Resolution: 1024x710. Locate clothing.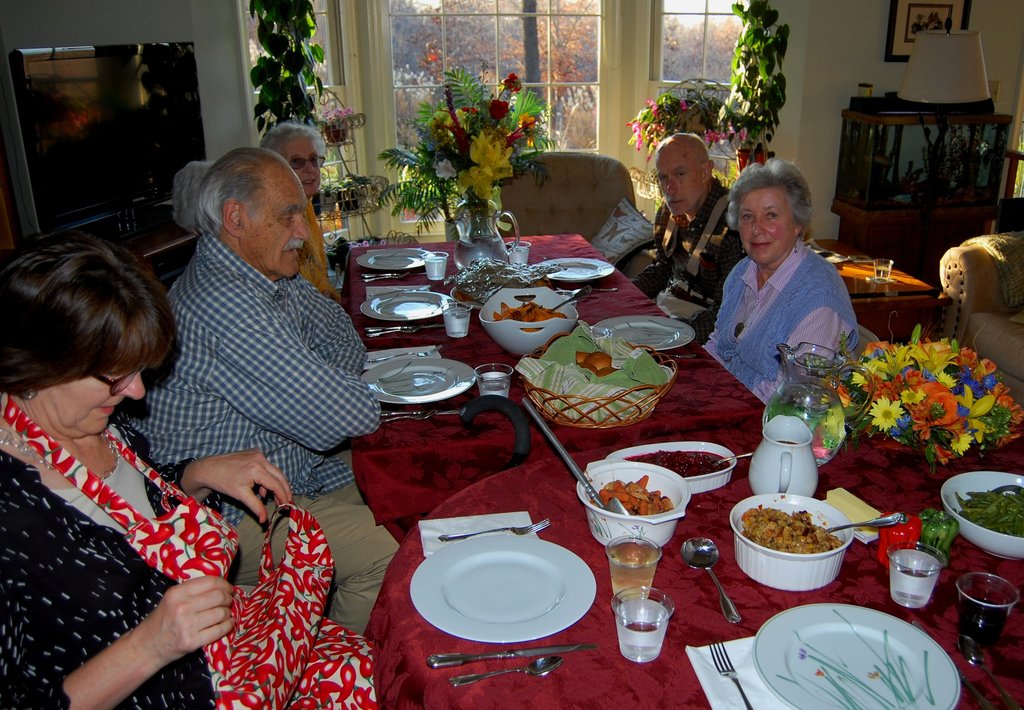
detection(0, 388, 380, 709).
